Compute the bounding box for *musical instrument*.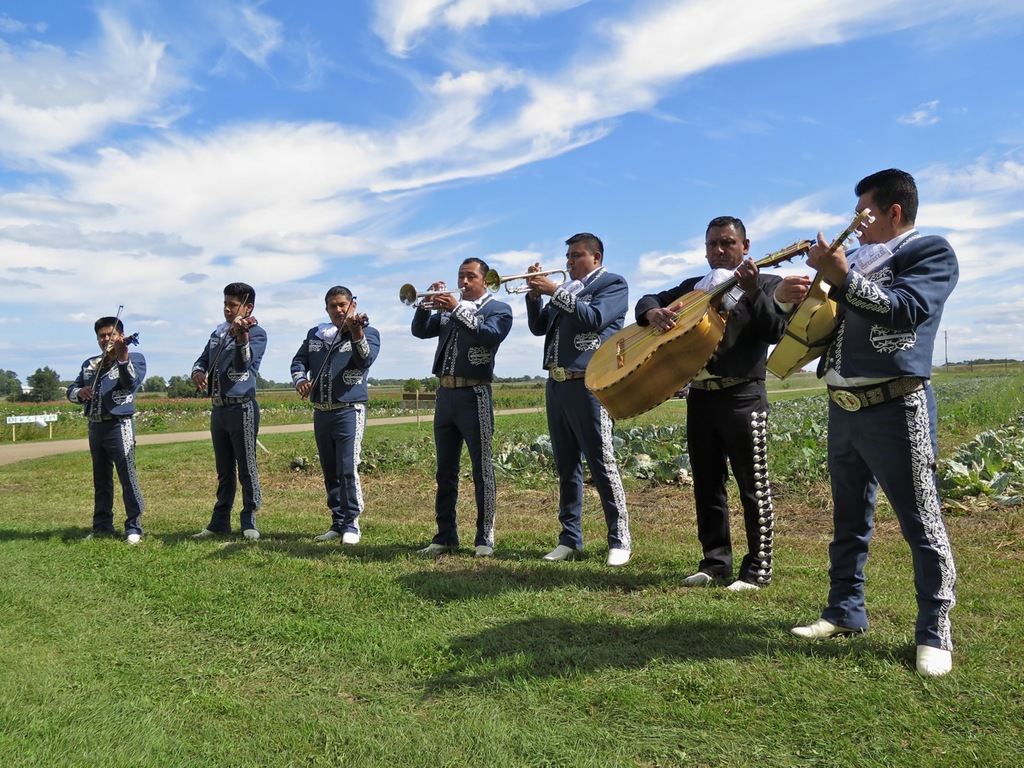
bbox(582, 235, 827, 425).
